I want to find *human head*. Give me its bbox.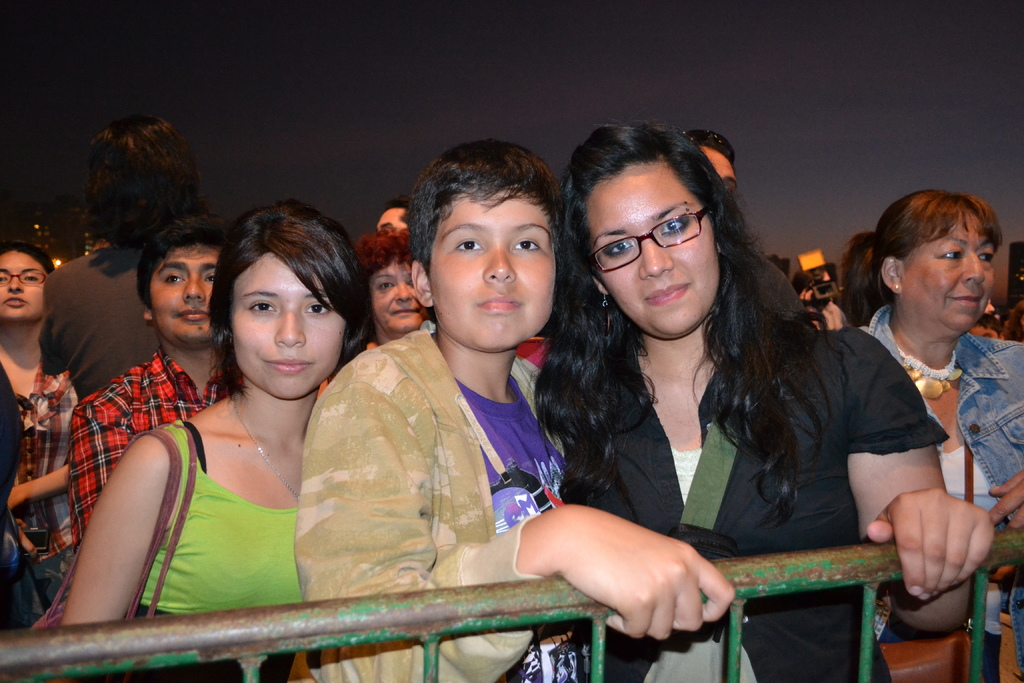
BBox(685, 129, 740, 190).
